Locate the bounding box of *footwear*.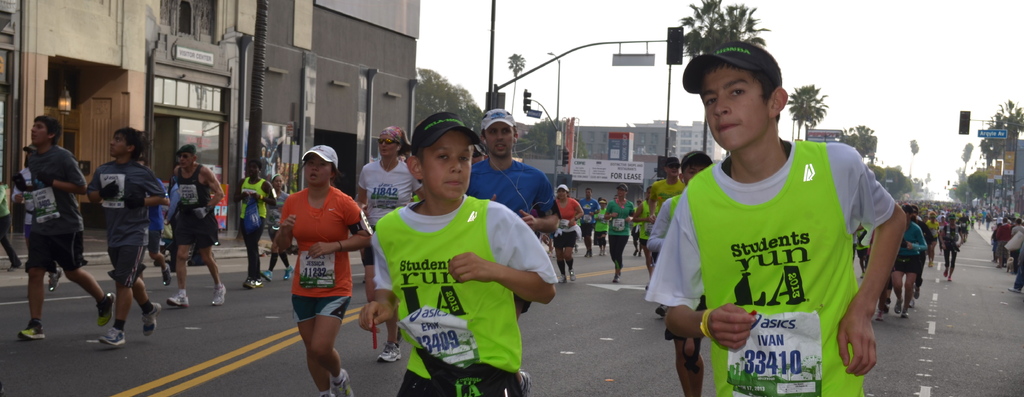
Bounding box: [left=895, top=300, right=901, bottom=316].
